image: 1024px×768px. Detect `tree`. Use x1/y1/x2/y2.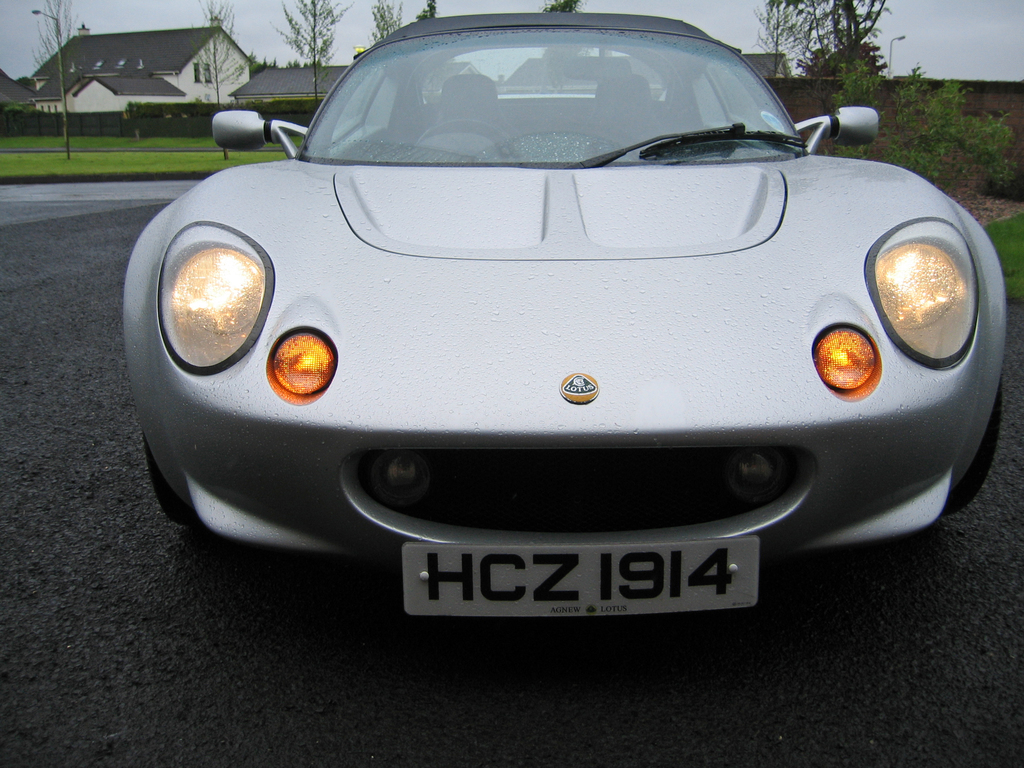
1/104/22/135.
